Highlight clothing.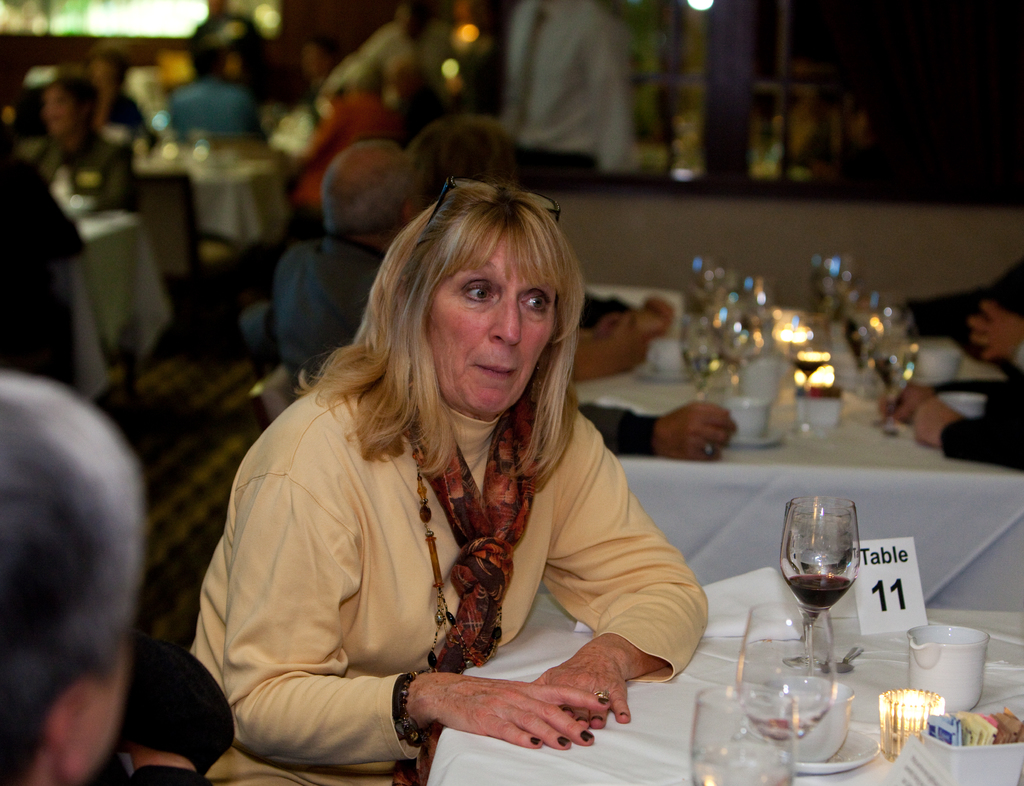
Highlighted region: 579,399,658,455.
